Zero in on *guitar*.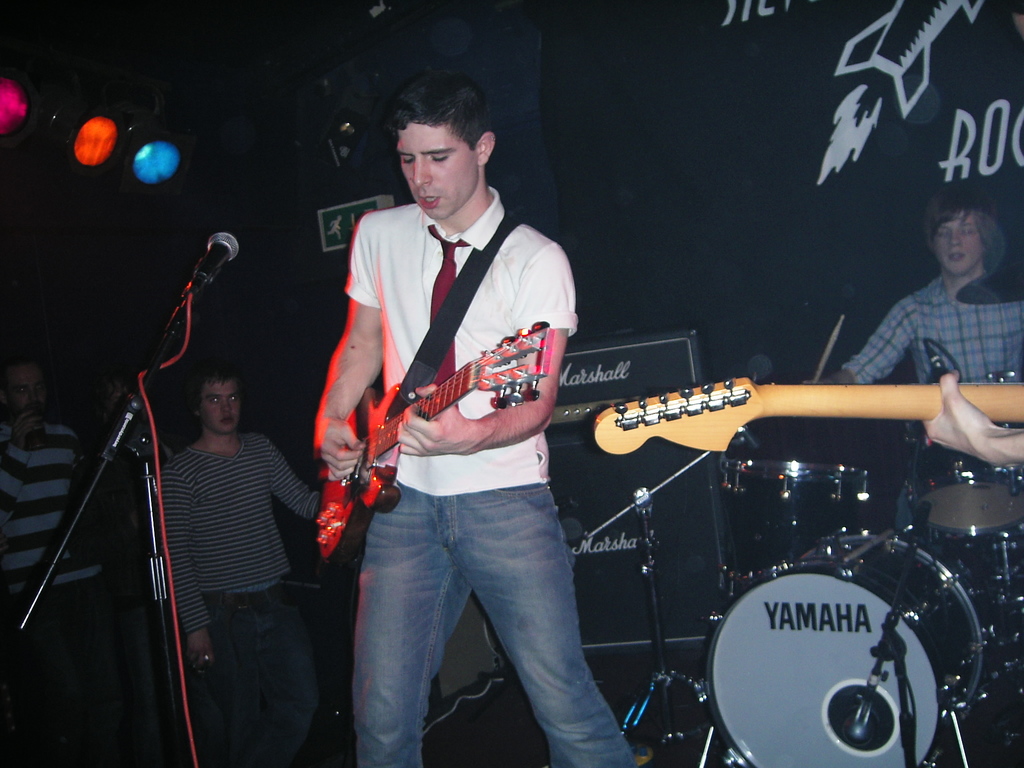
Zeroed in: 582/374/1023/479.
